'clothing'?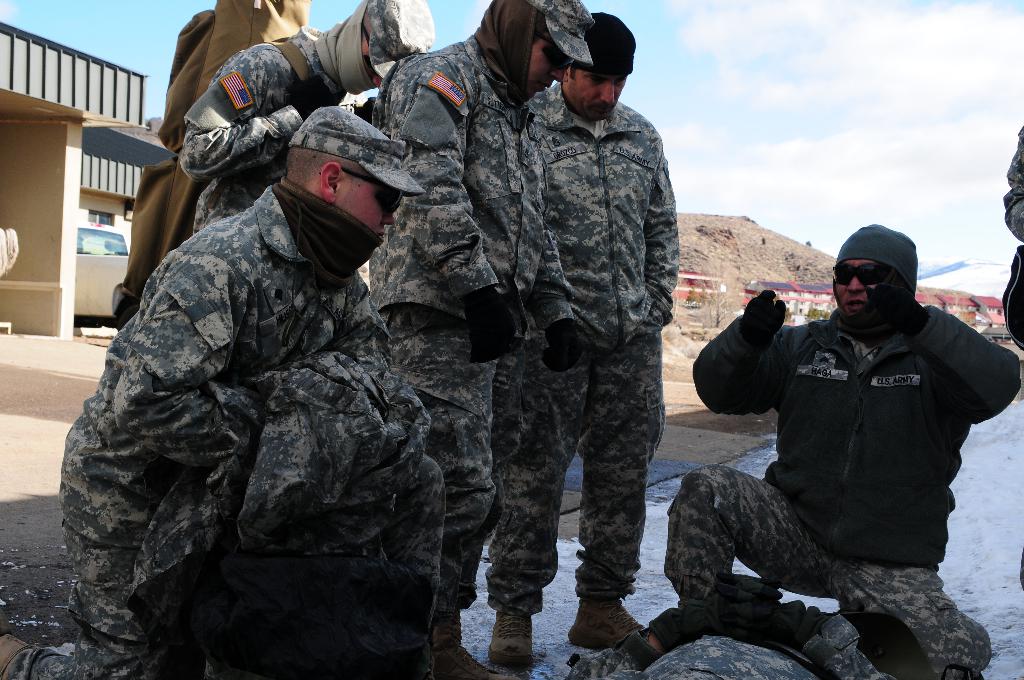
region(179, 0, 435, 223)
